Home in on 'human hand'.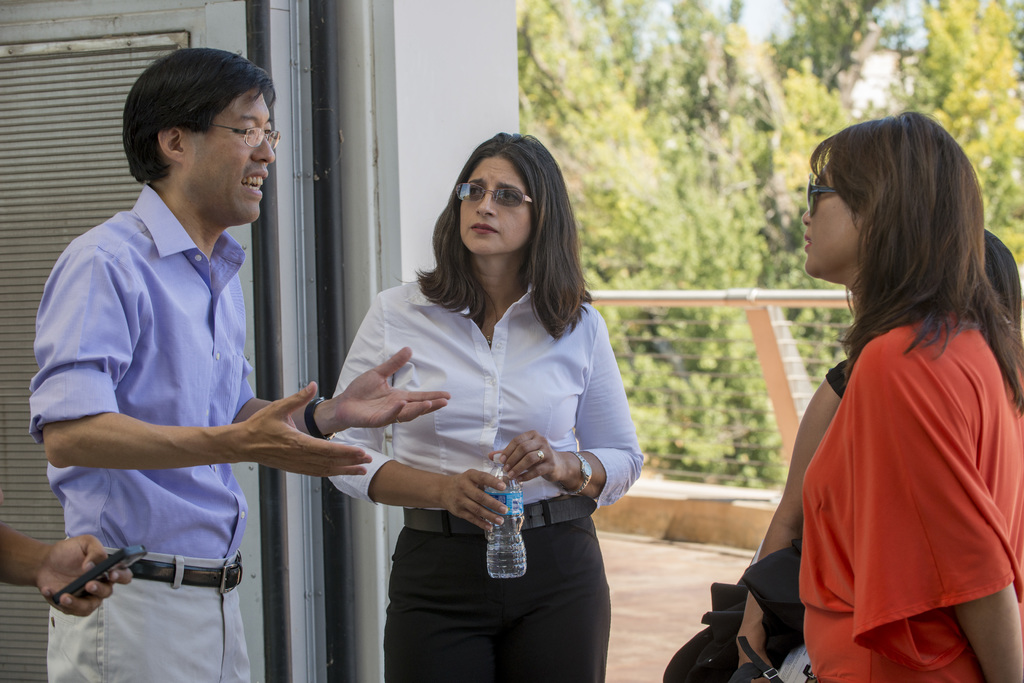
Homed in at 489 428 564 481.
